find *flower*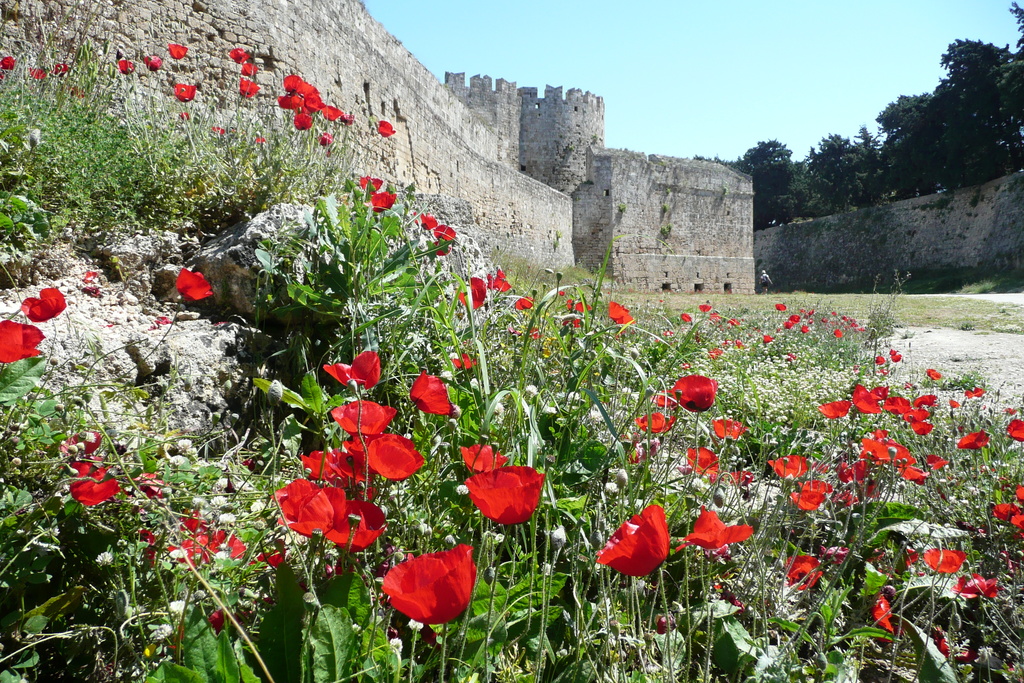
166,44,185,60
